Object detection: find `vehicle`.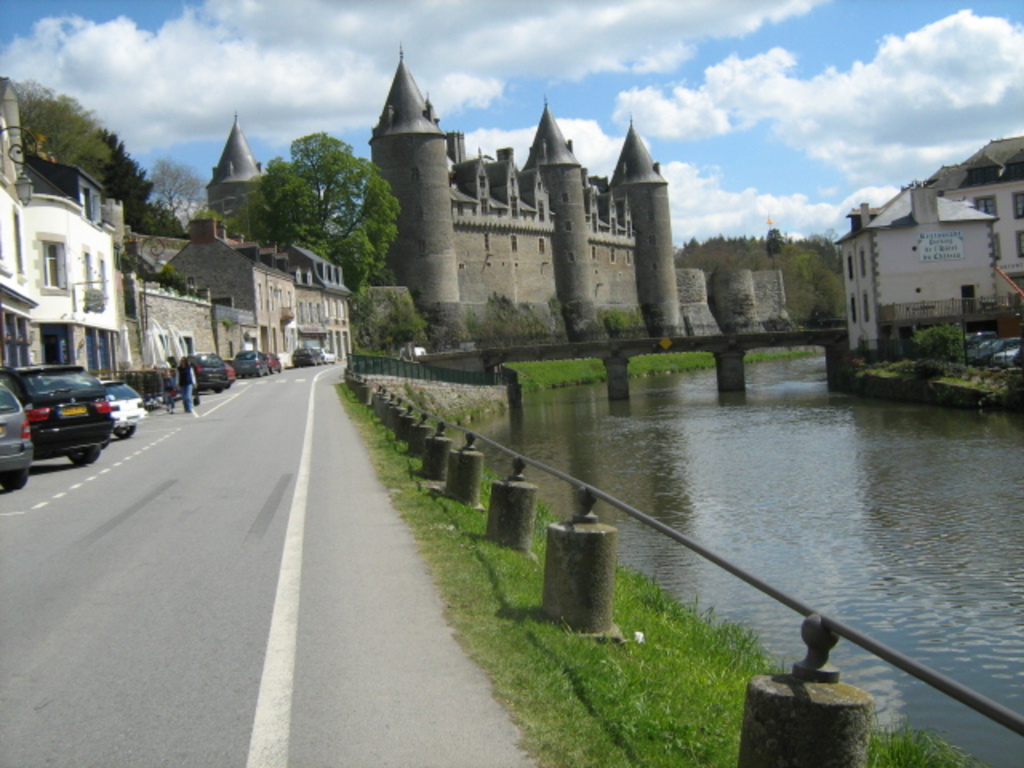
<box>122,370,178,406</box>.
